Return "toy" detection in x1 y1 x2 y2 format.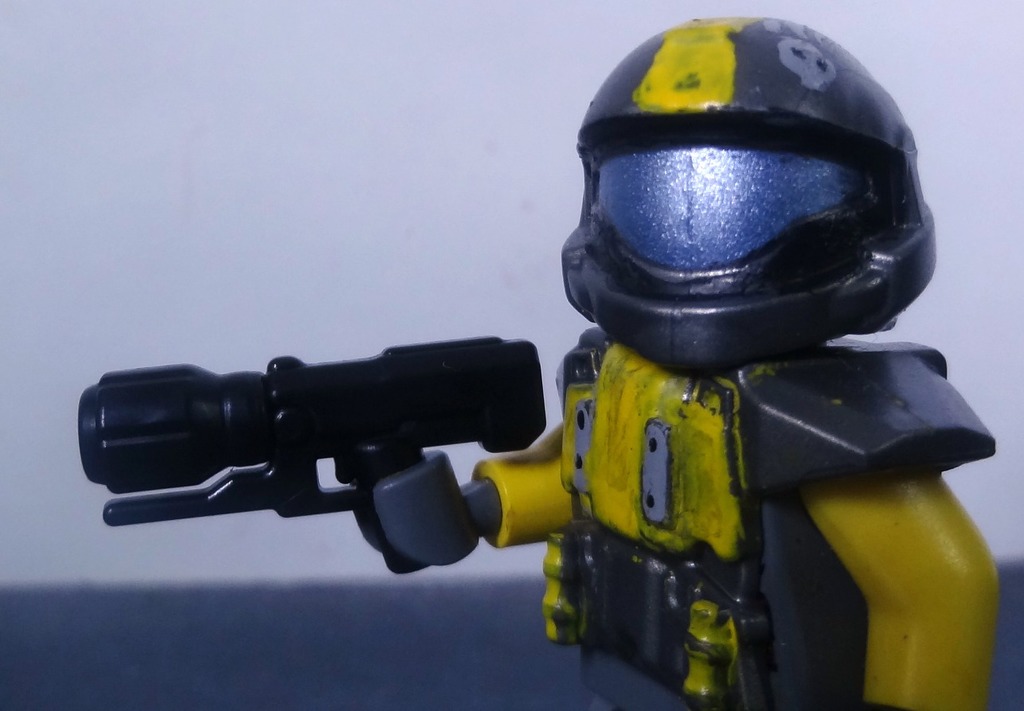
127 92 881 662.
